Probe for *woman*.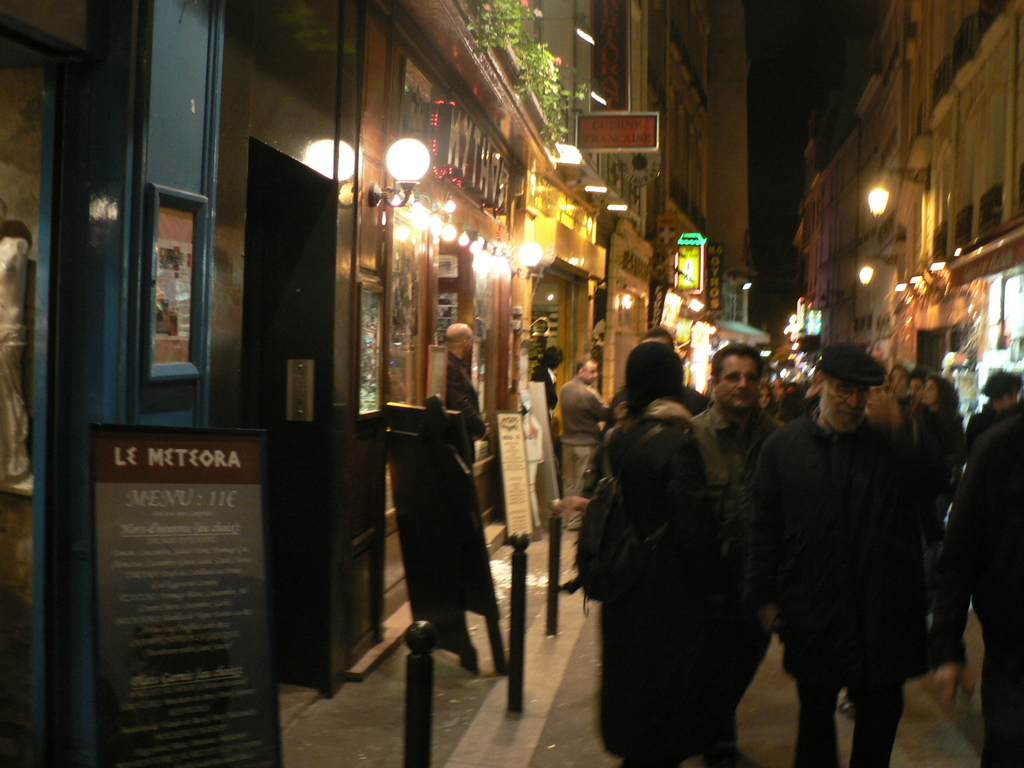
Probe result: <bbox>912, 374, 964, 464</bbox>.
